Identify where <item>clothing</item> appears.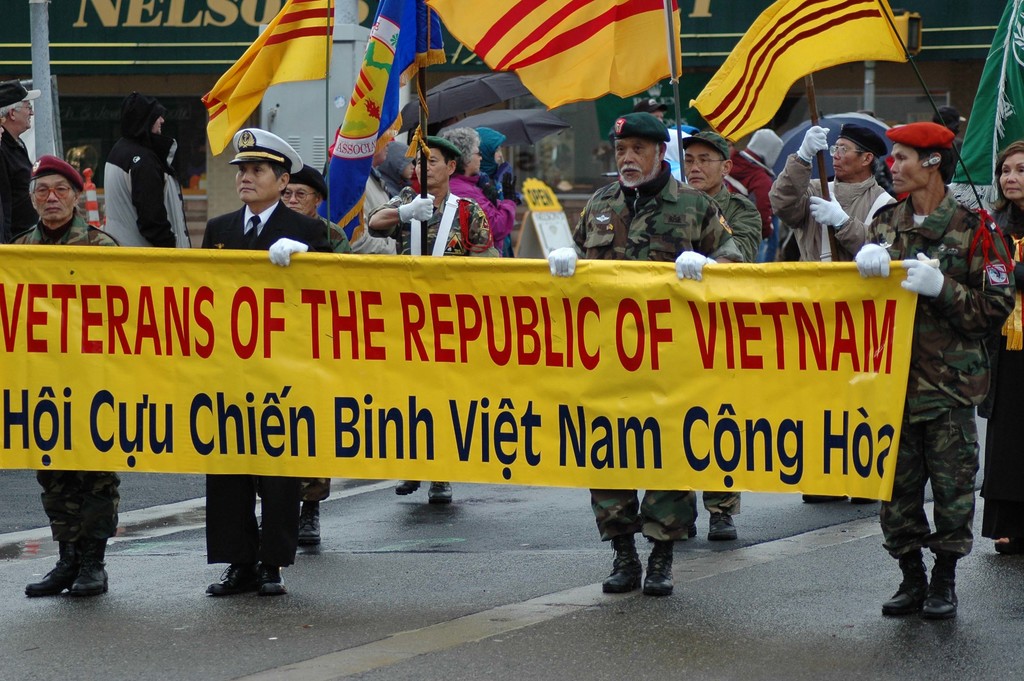
Appears at (722, 143, 771, 192).
